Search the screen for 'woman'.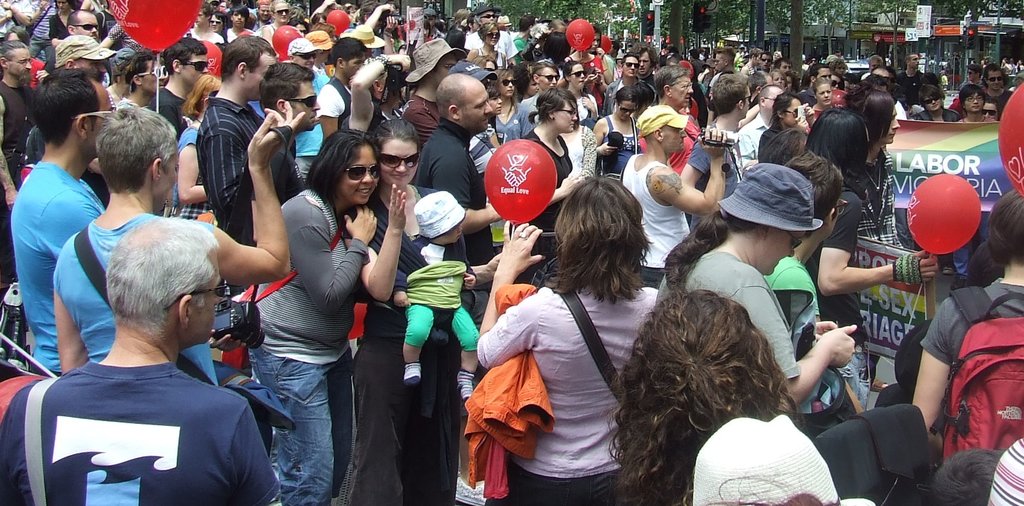
Found at bbox=(354, 121, 488, 505).
